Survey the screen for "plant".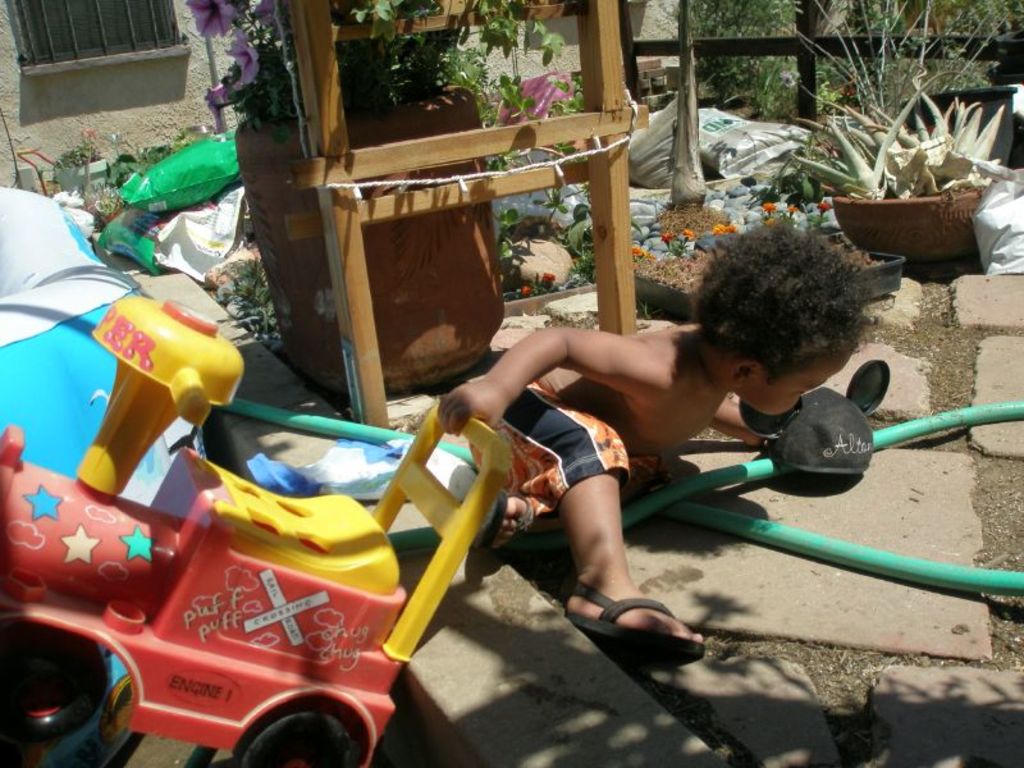
Survey found: (184,0,564,140).
